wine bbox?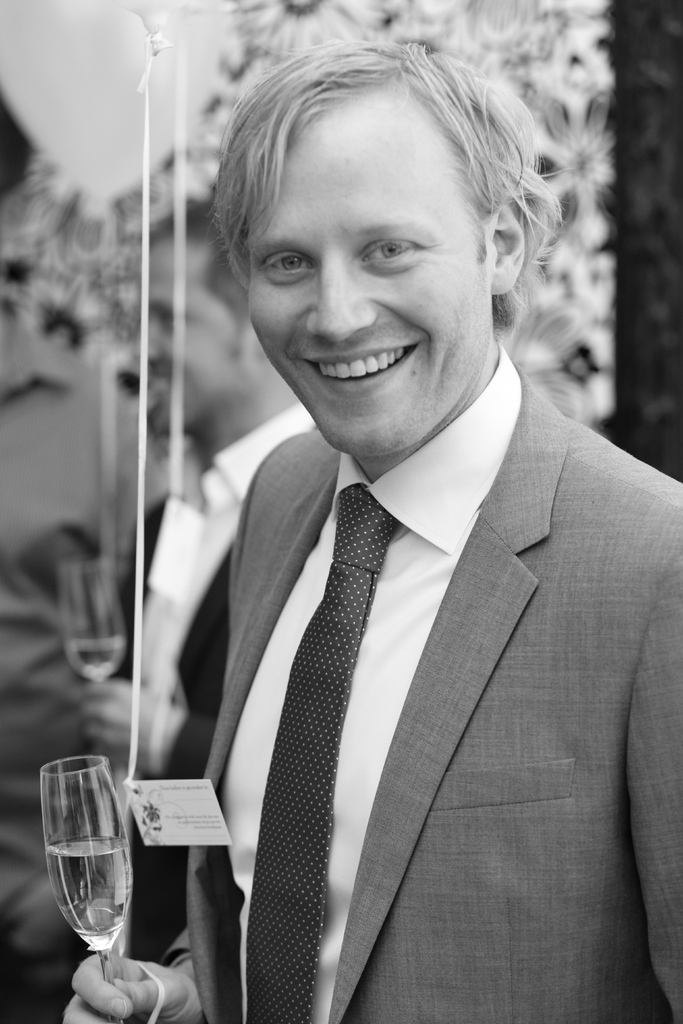
[46,756,168,1016]
